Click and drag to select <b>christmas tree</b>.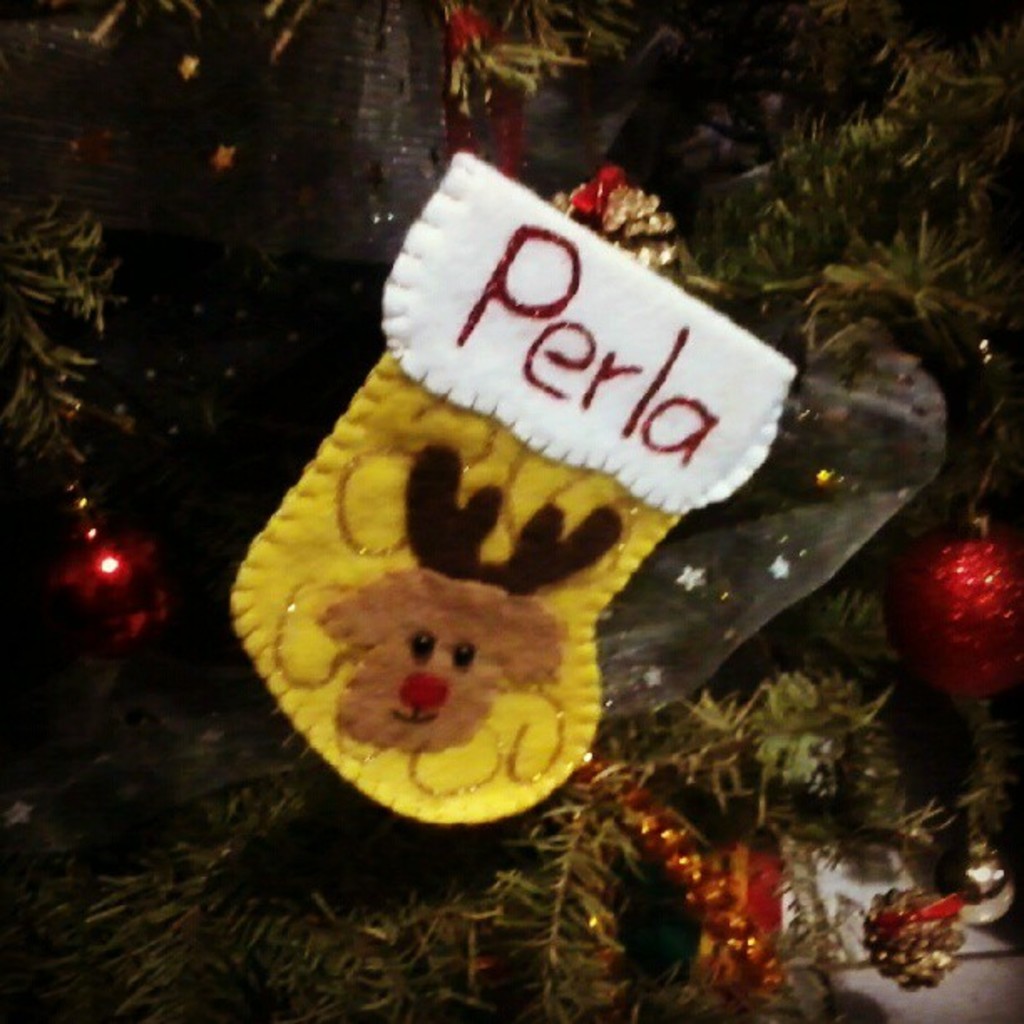
Selection: bbox(0, 0, 1022, 1022).
